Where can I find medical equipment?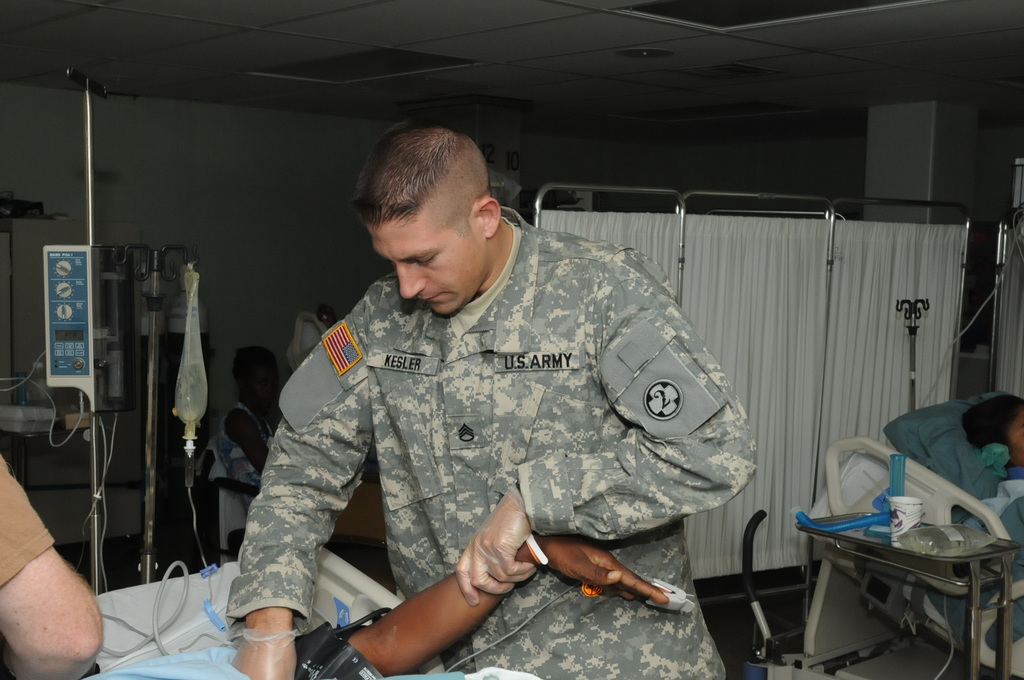
You can find it at locate(92, 542, 443, 679).
